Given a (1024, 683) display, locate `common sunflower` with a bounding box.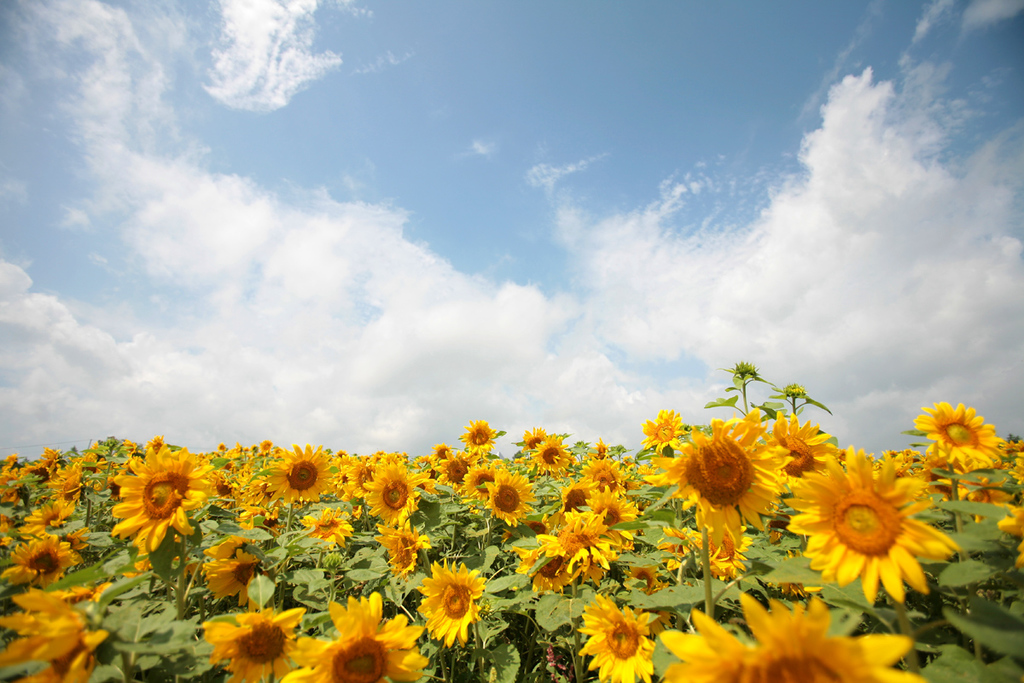
Located: (x1=556, y1=478, x2=607, y2=519).
